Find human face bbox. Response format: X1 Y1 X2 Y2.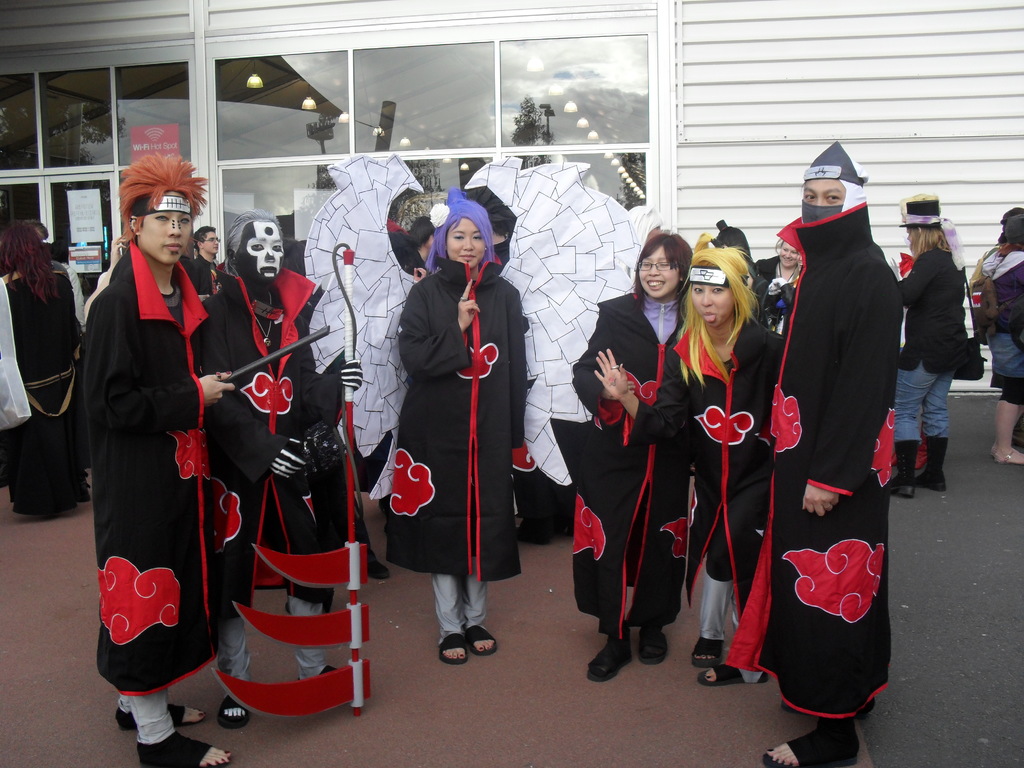
204 230 223 260.
